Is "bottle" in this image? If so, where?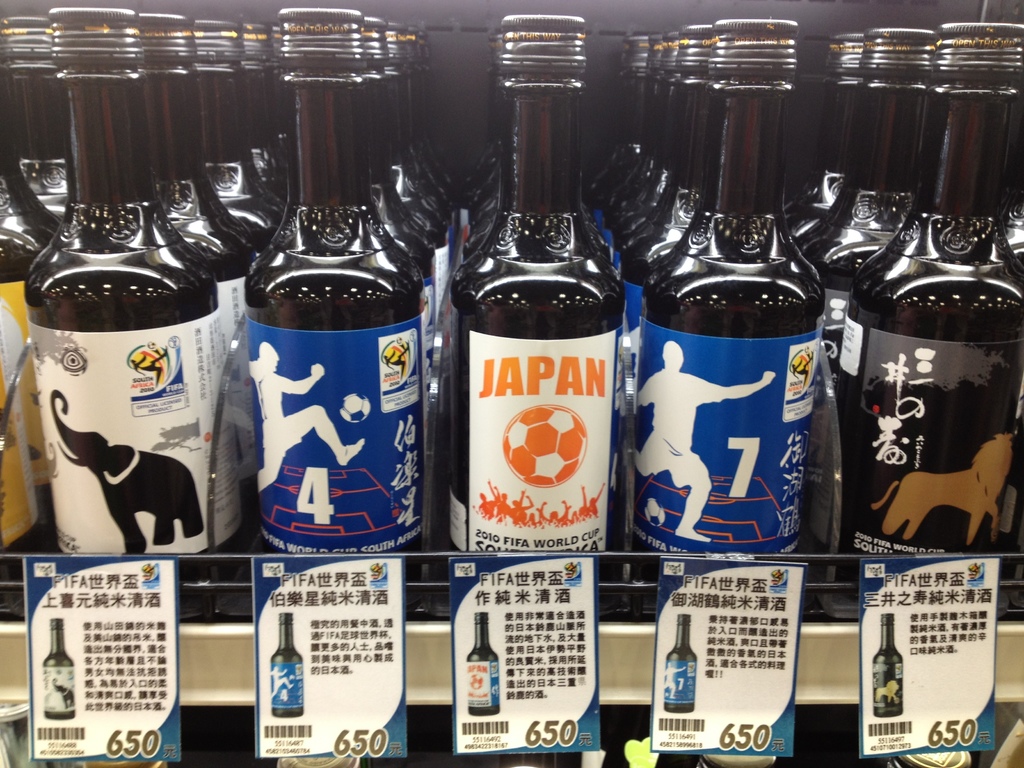
Yes, at box=[241, 18, 300, 252].
